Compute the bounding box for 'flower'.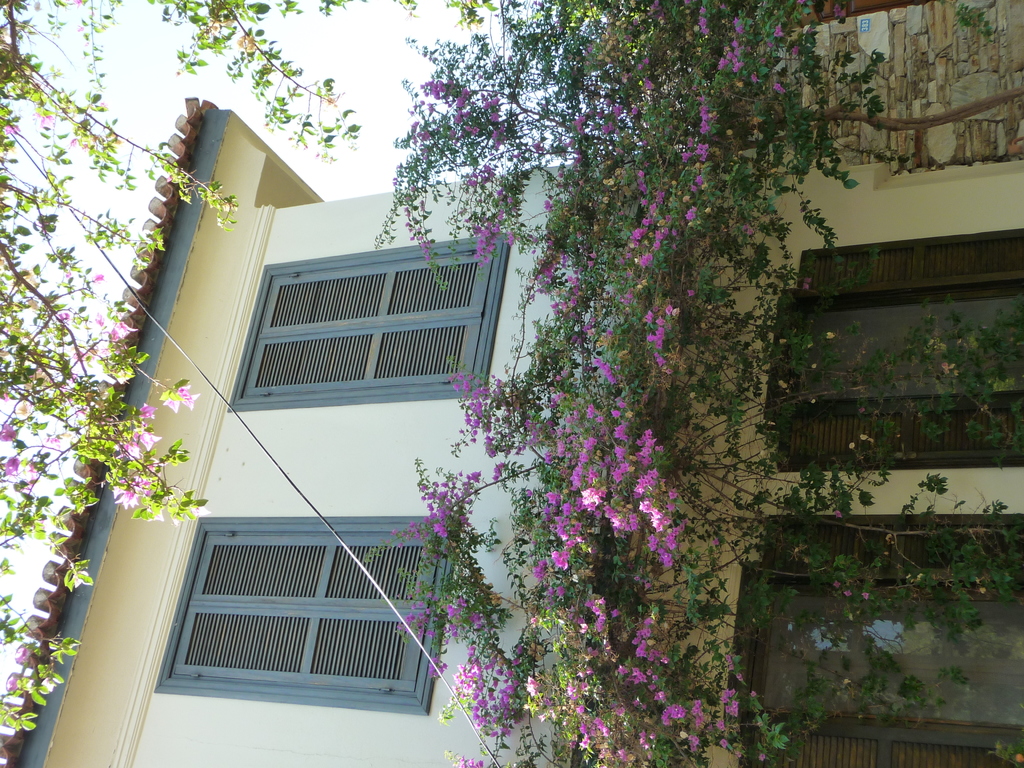
x1=7, y1=675, x2=19, y2=691.
